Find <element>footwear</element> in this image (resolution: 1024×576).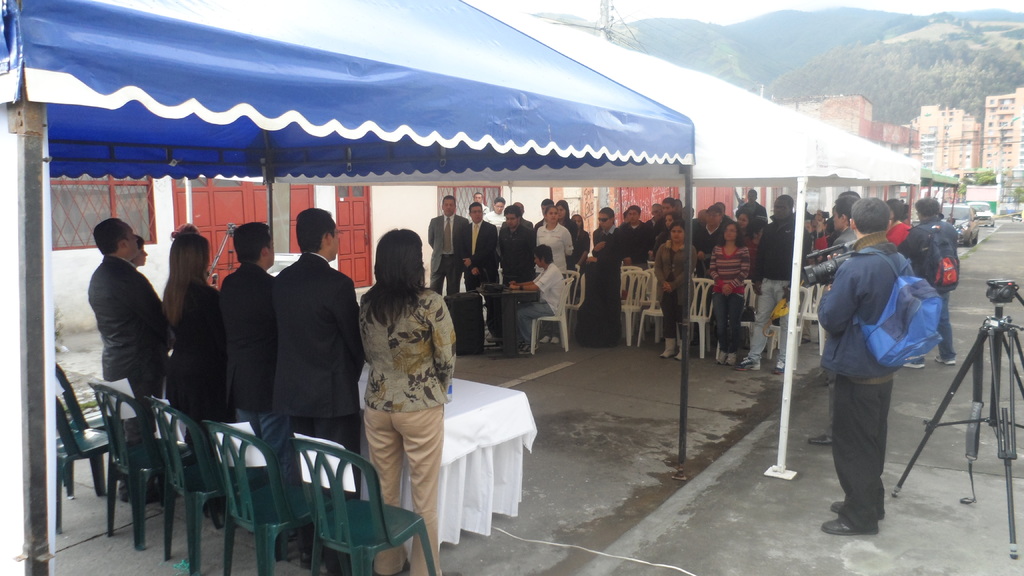
rect(518, 340, 539, 356).
